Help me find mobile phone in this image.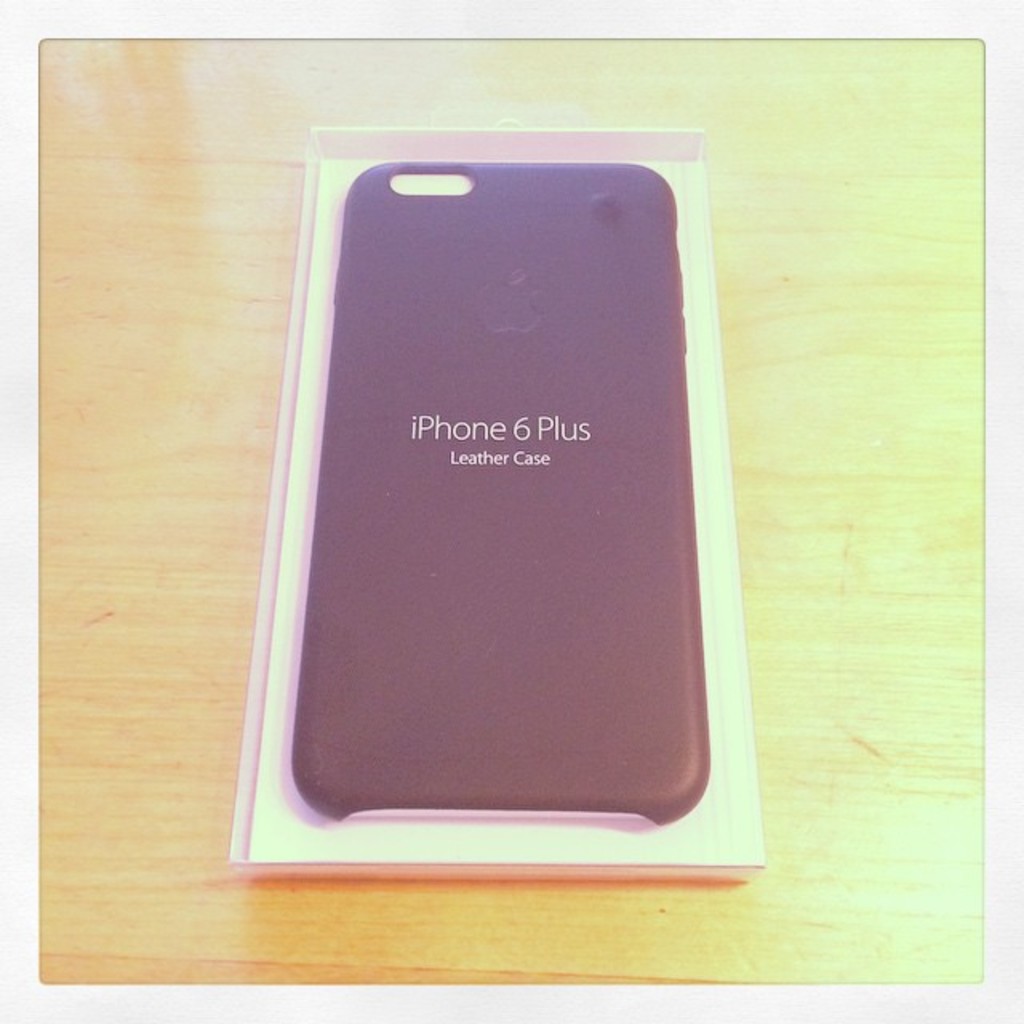
Found it: 306,168,682,830.
